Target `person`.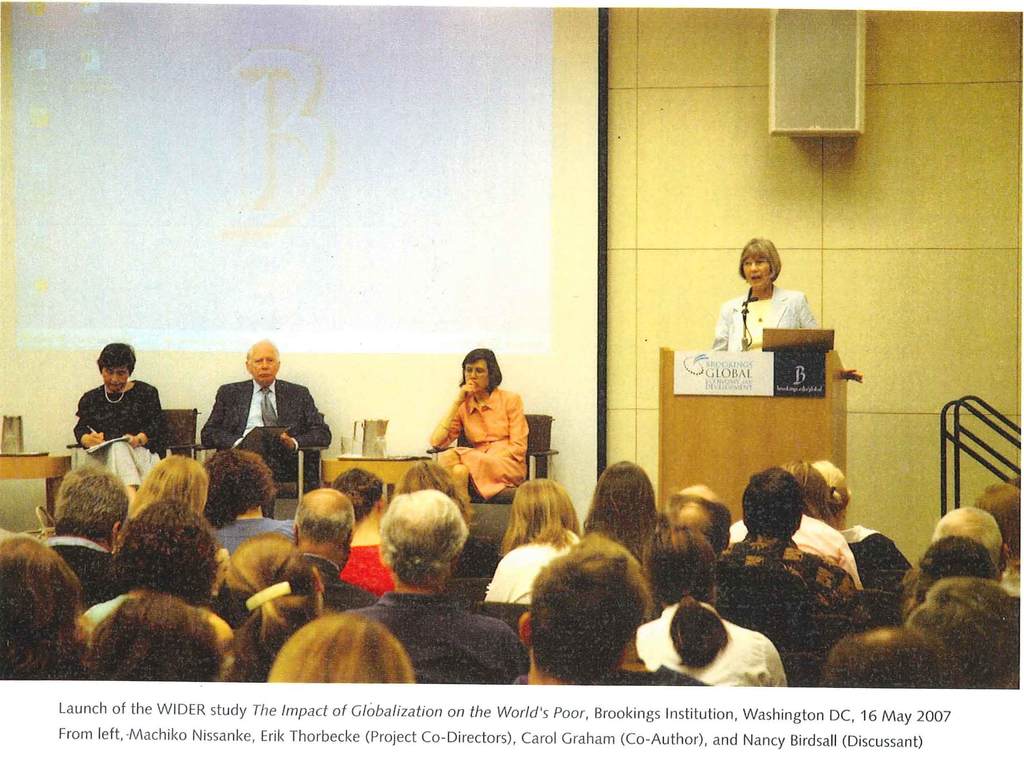
Target region: x1=78 y1=590 x2=228 y2=682.
